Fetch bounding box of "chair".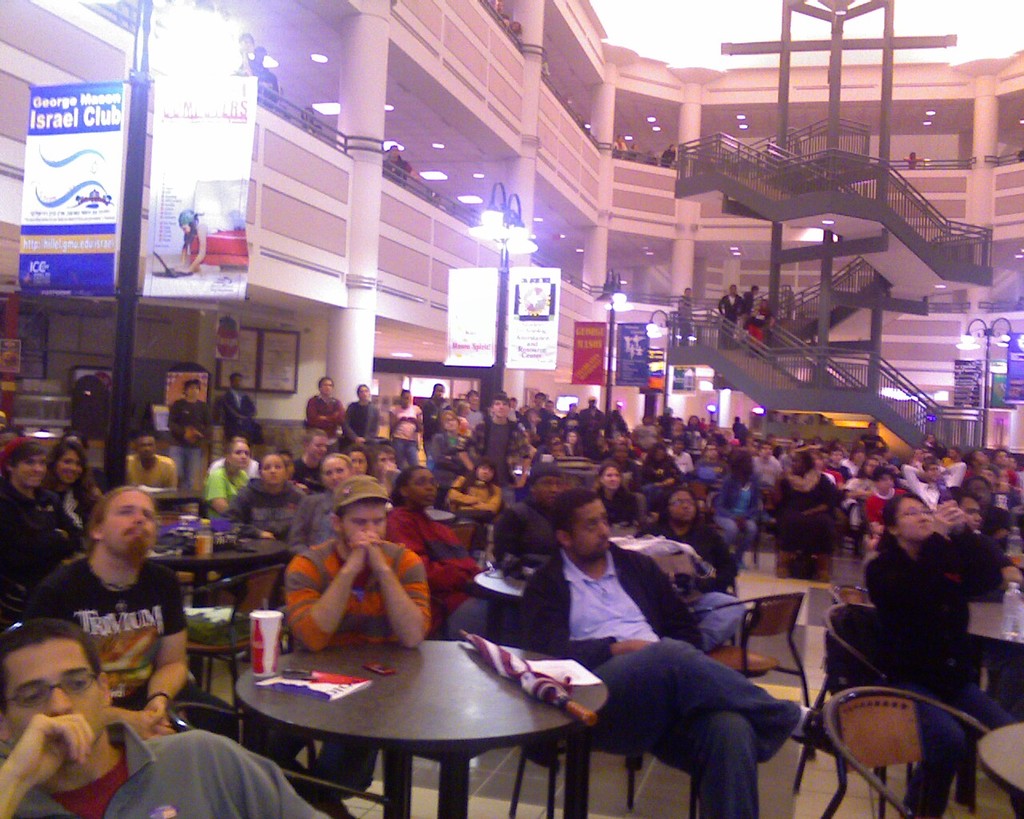
Bbox: <region>174, 567, 292, 701</region>.
